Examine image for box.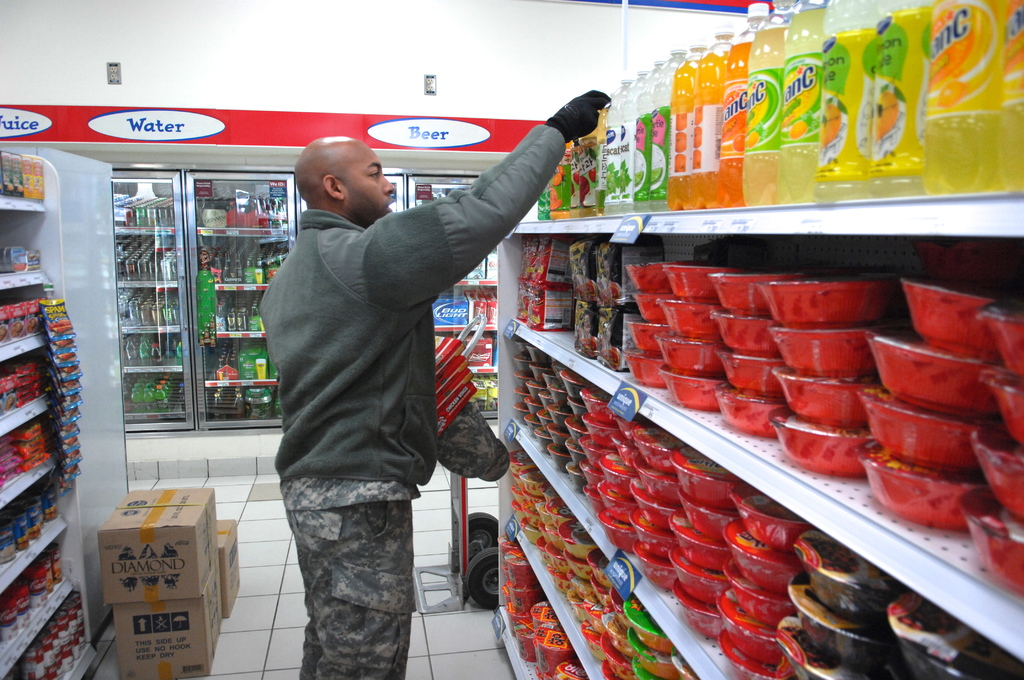
Examination result: x1=468, y1=260, x2=486, y2=279.
